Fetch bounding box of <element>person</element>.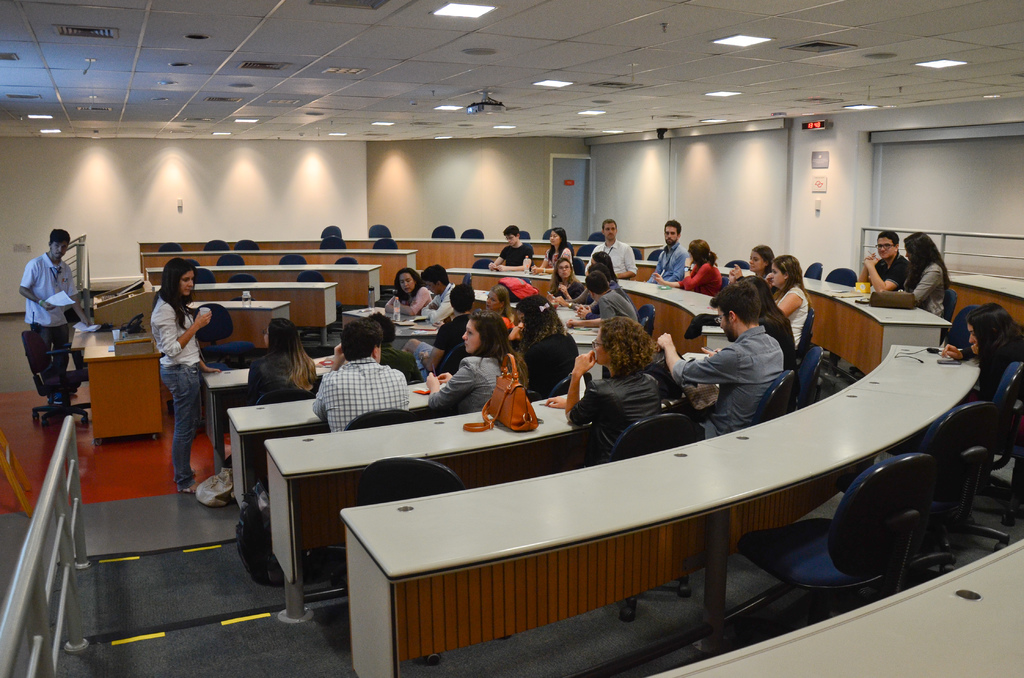
Bbox: BBox(629, 220, 698, 300).
